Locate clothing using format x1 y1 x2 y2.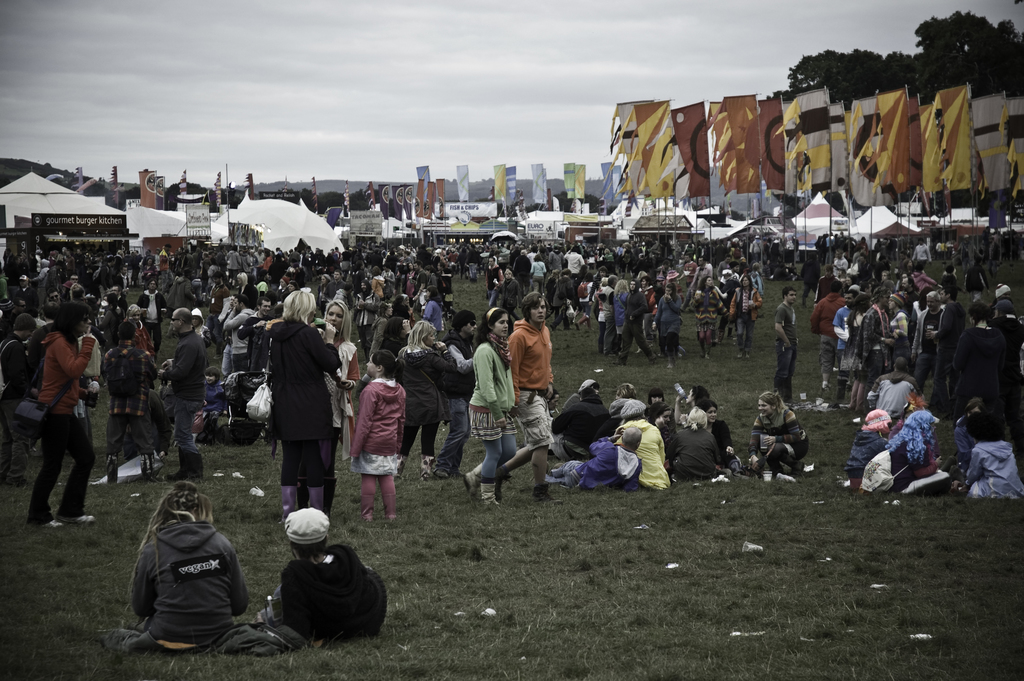
127 518 249 650.
